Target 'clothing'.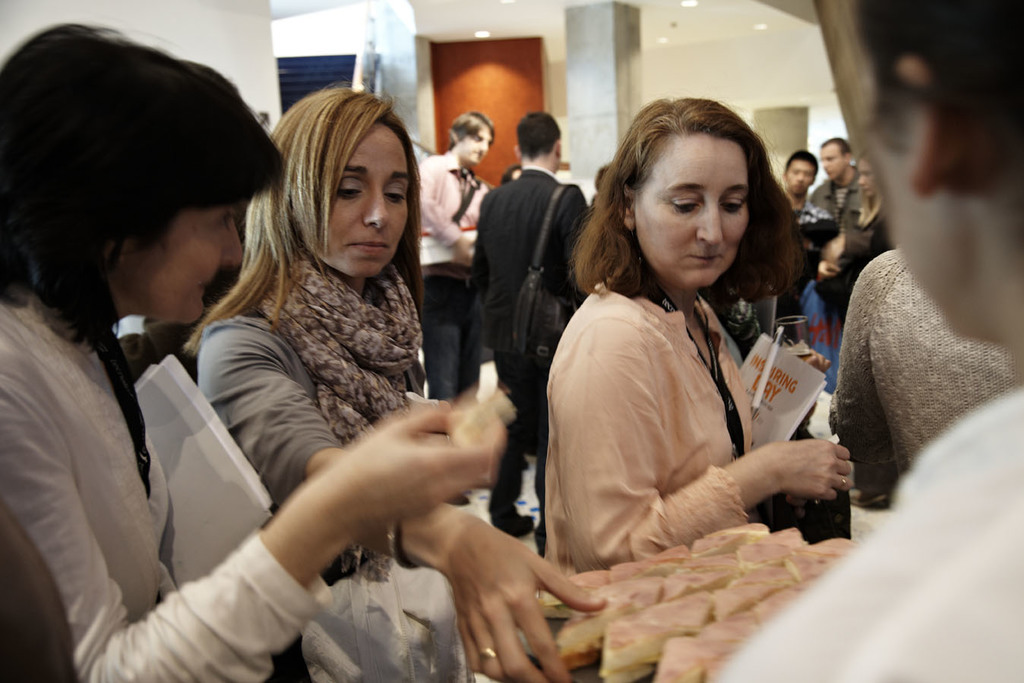
Target region: x1=466, y1=163, x2=583, y2=525.
